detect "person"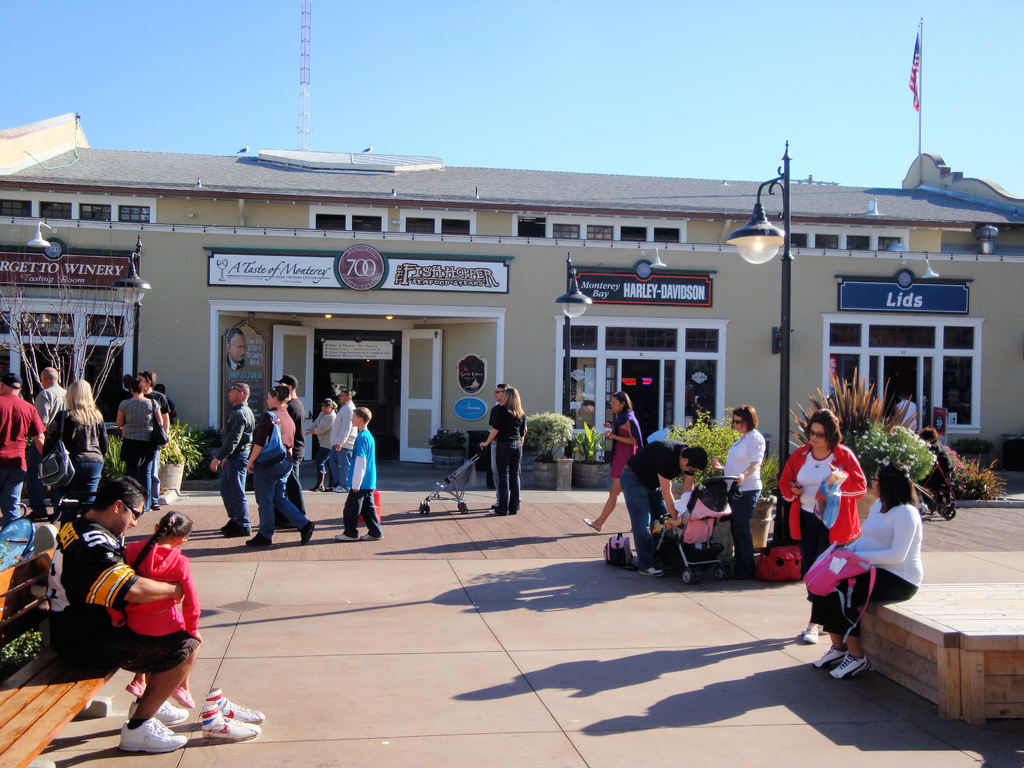
0:369:47:520
